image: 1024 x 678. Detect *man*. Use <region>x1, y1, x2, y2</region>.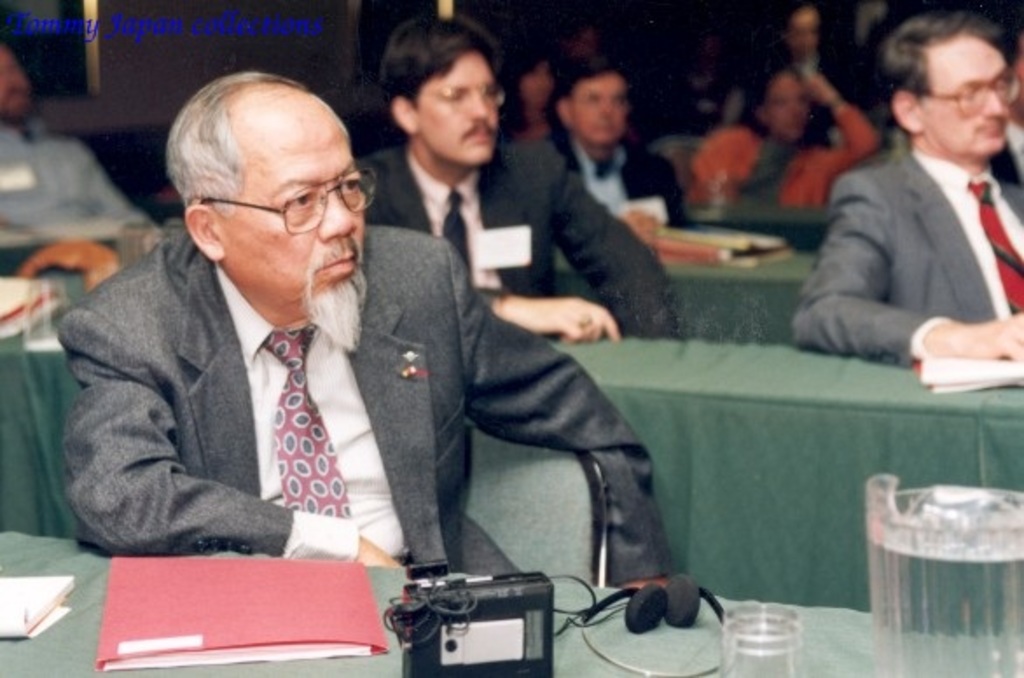
<region>811, 9, 1023, 400</region>.
